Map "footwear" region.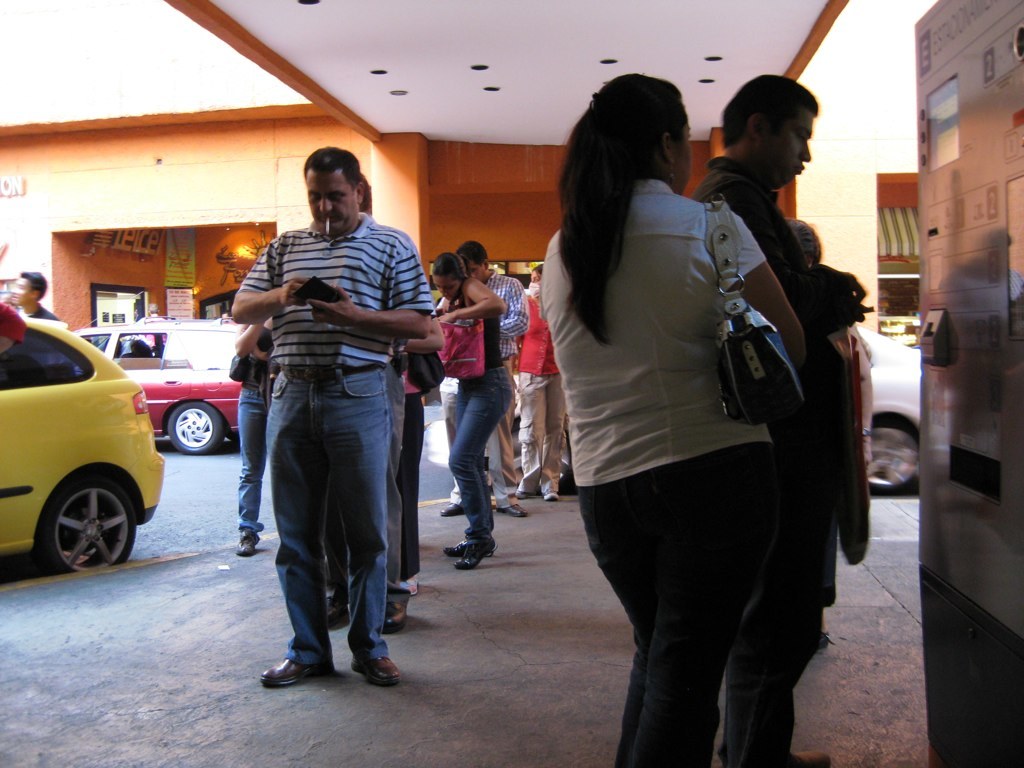
Mapped to box(513, 490, 531, 496).
